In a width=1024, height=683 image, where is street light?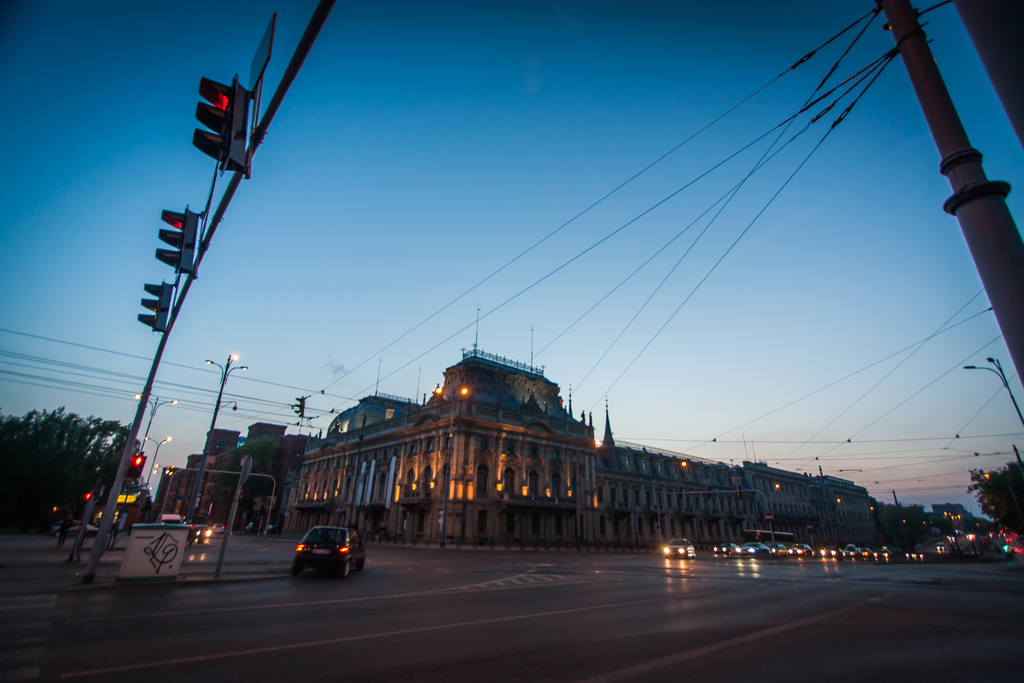
rect(431, 386, 468, 551).
